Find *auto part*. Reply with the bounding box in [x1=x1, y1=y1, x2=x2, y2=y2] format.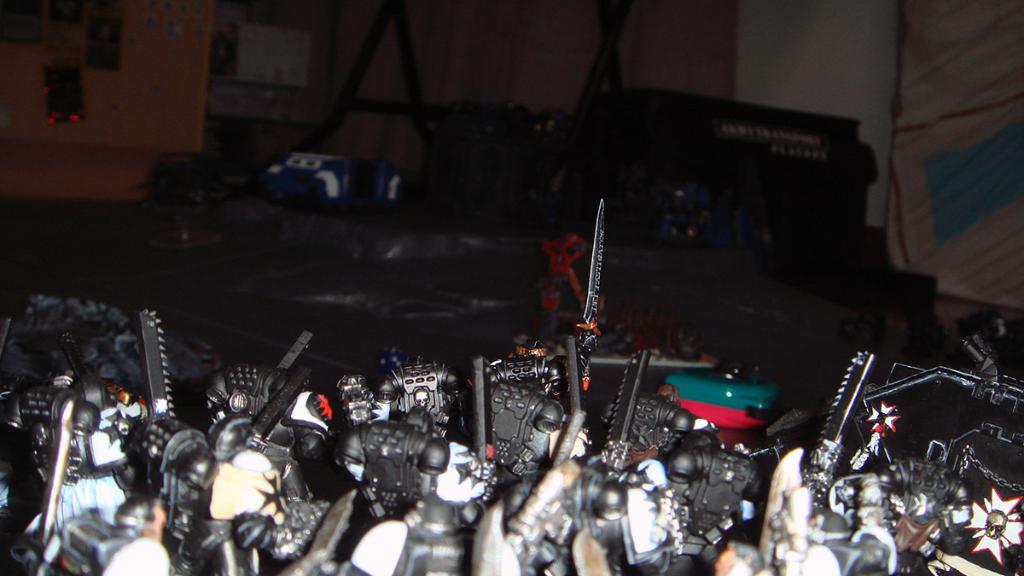
[x1=634, y1=423, x2=805, y2=575].
